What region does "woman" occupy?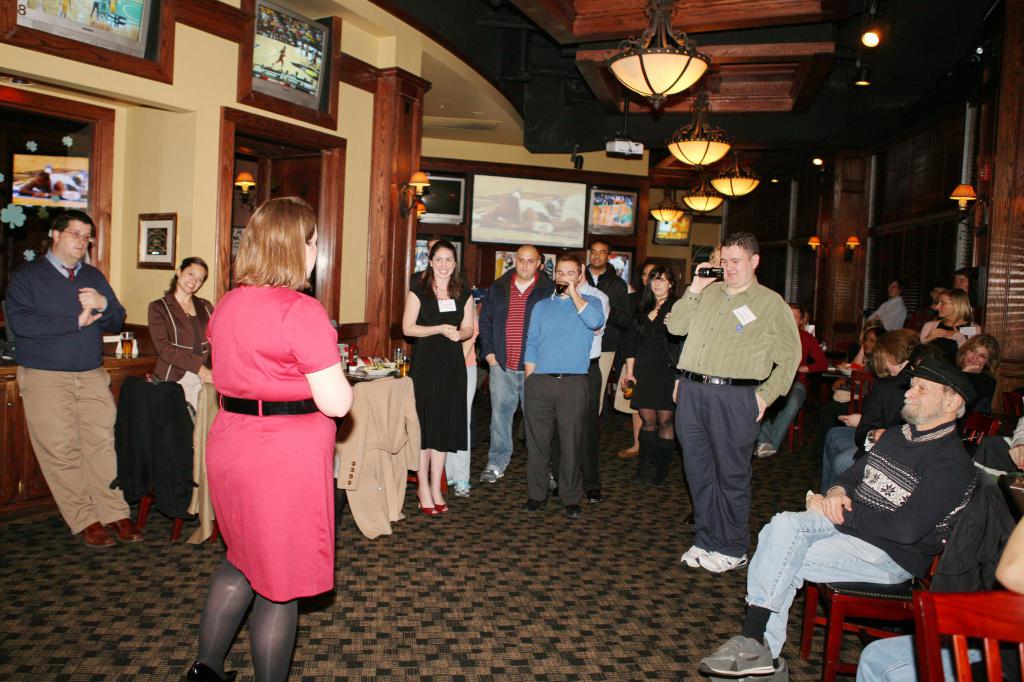
pyautogui.locateOnScreen(400, 240, 474, 514).
